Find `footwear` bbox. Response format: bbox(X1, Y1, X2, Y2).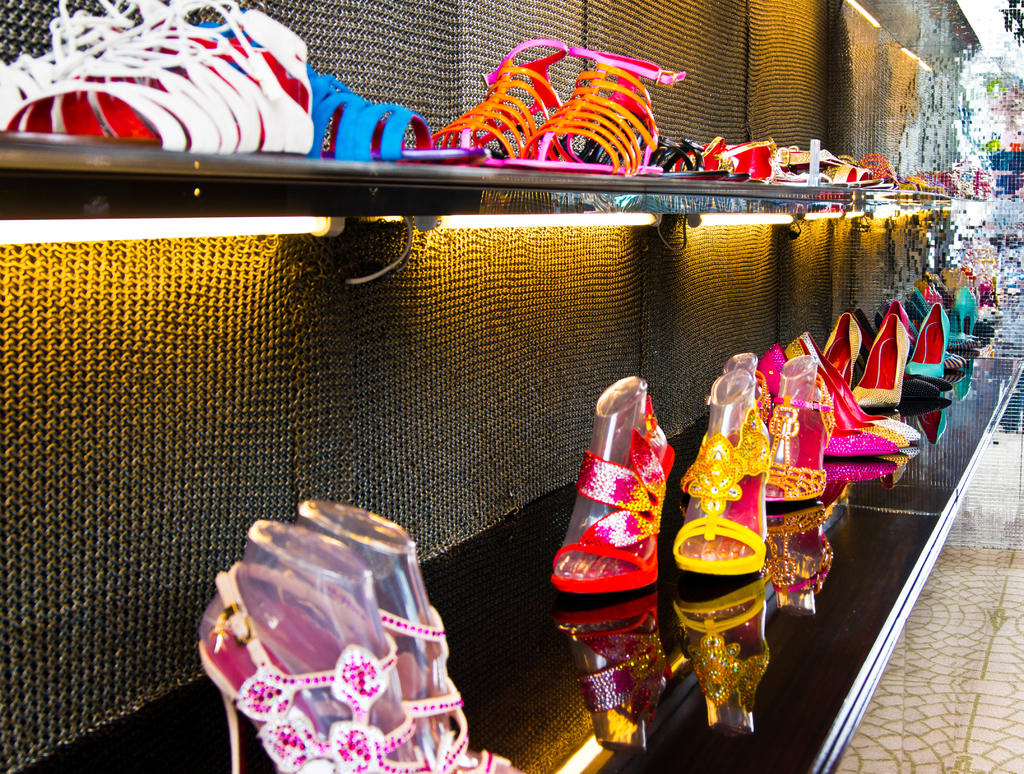
bbox(916, 168, 947, 195).
